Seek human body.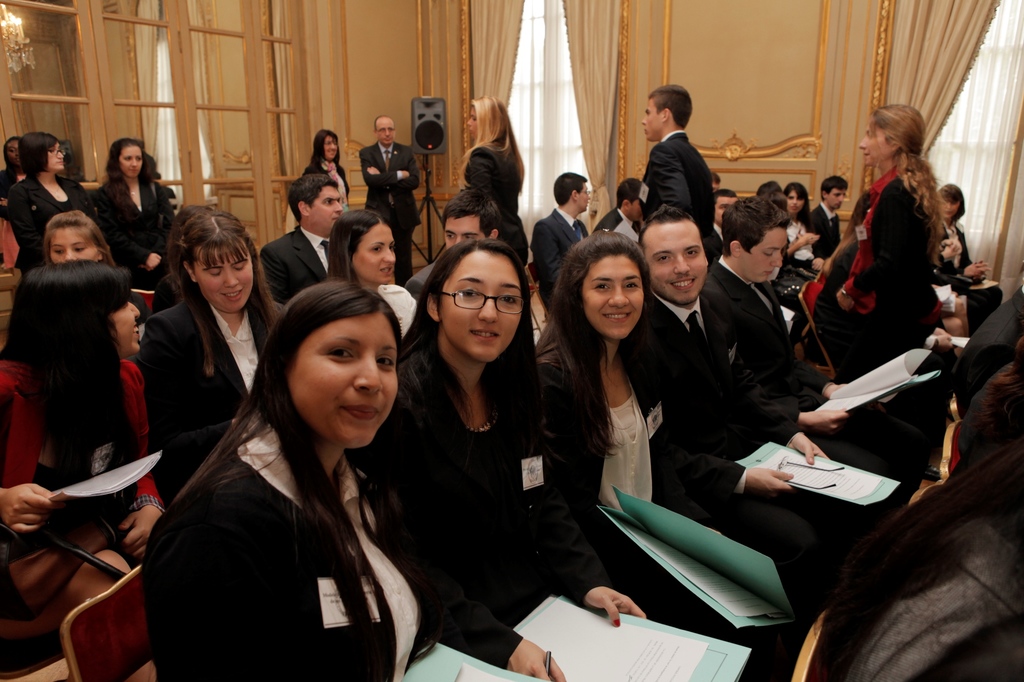
<region>460, 94, 527, 271</region>.
